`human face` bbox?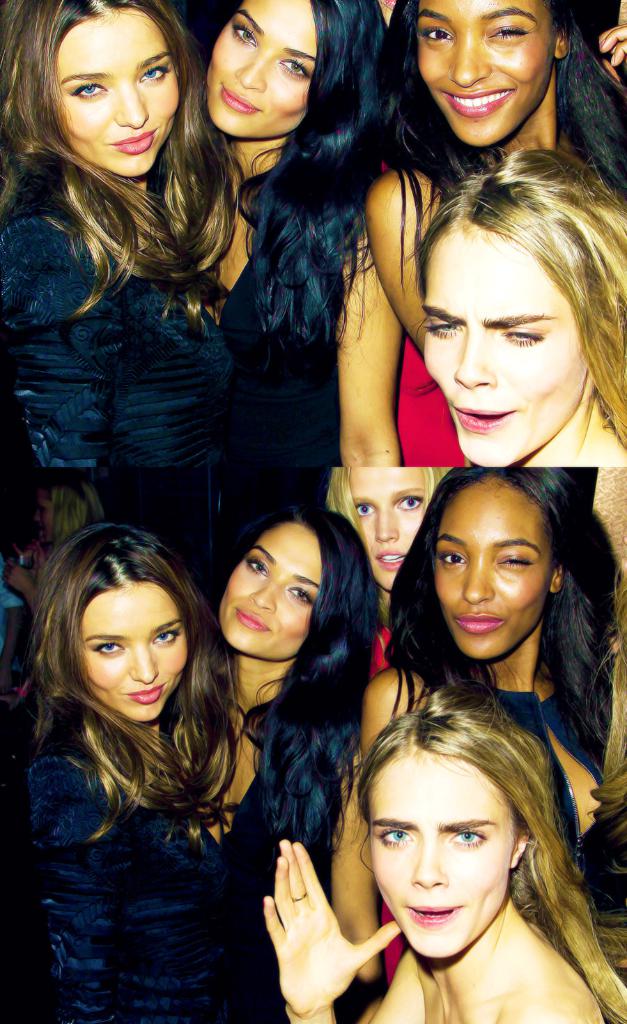
region(78, 582, 195, 722)
